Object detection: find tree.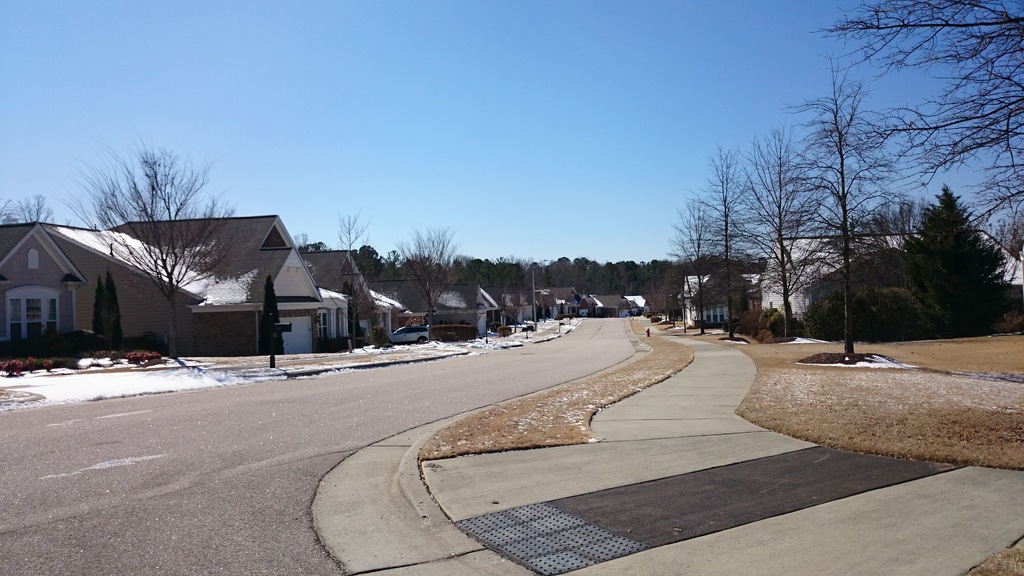
[673, 146, 754, 356].
